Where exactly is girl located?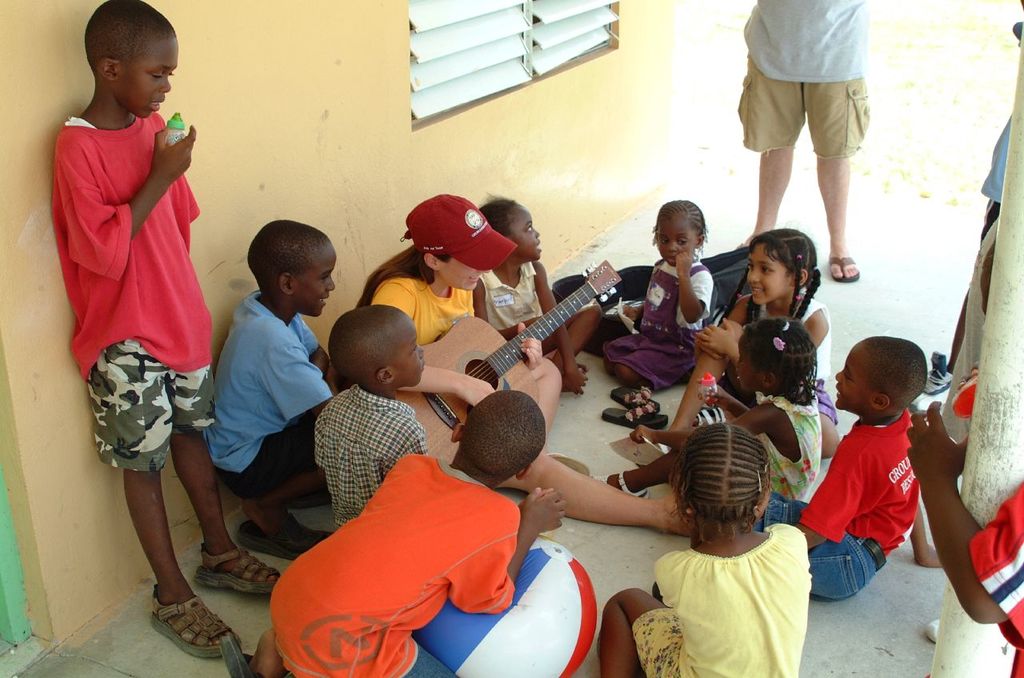
Its bounding box is l=348, t=189, r=558, b=421.
